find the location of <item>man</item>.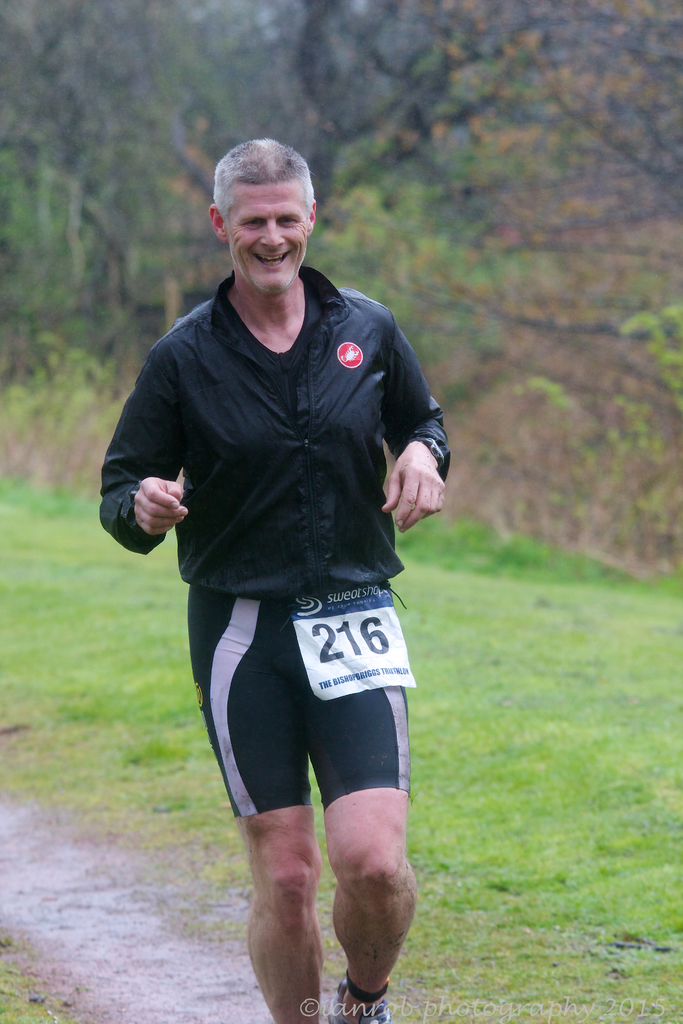
Location: locate(120, 120, 452, 1020).
